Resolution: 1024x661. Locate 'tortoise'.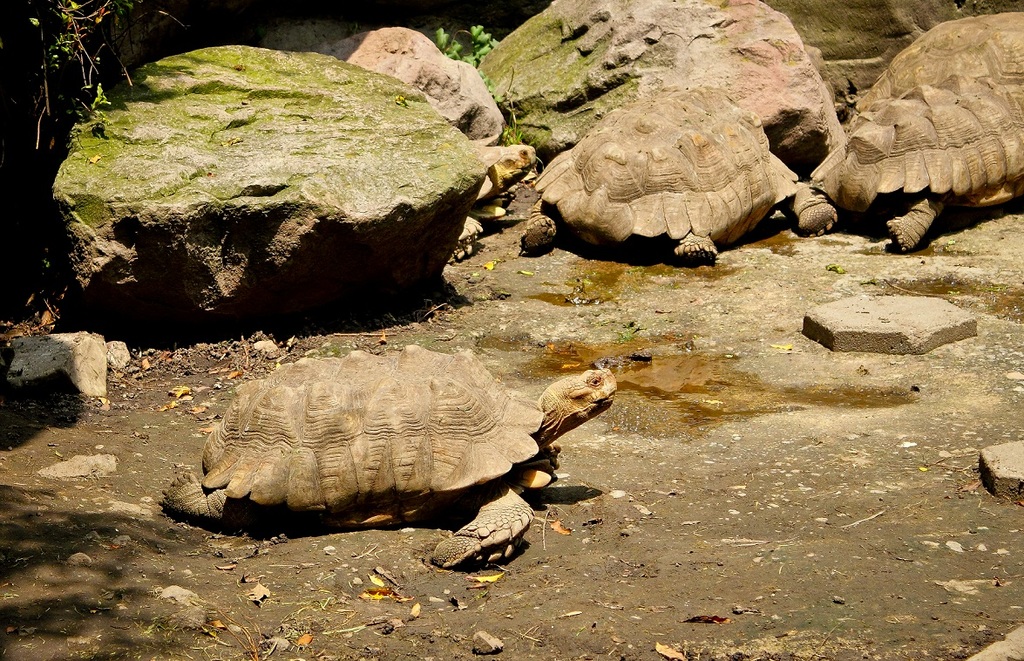
bbox(517, 83, 838, 267).
